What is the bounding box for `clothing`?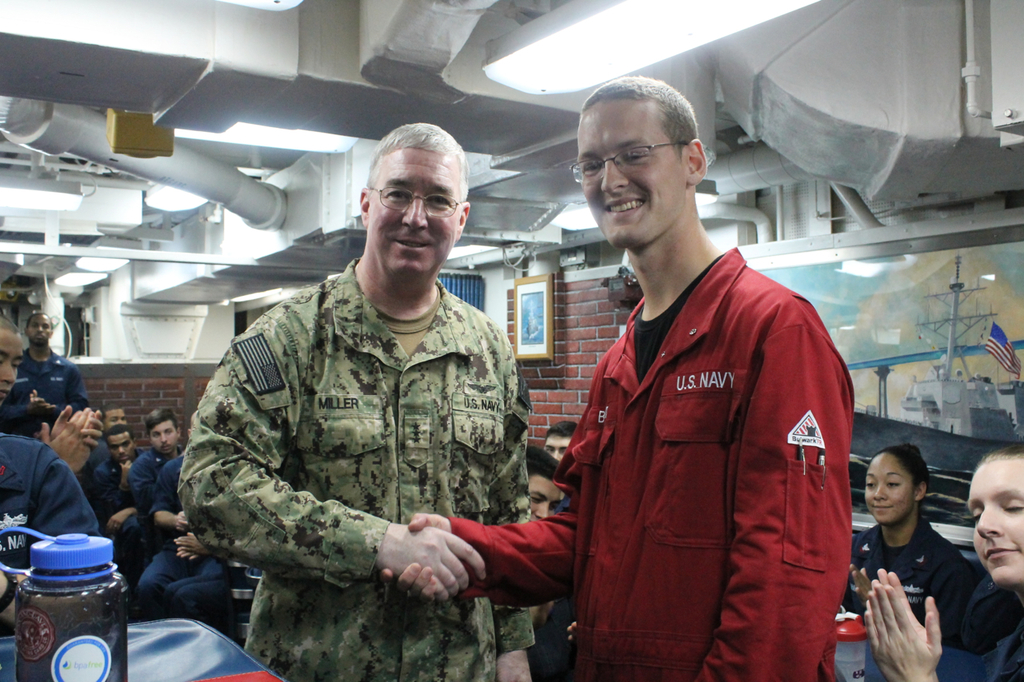
(839, 454, 1023, 678).
